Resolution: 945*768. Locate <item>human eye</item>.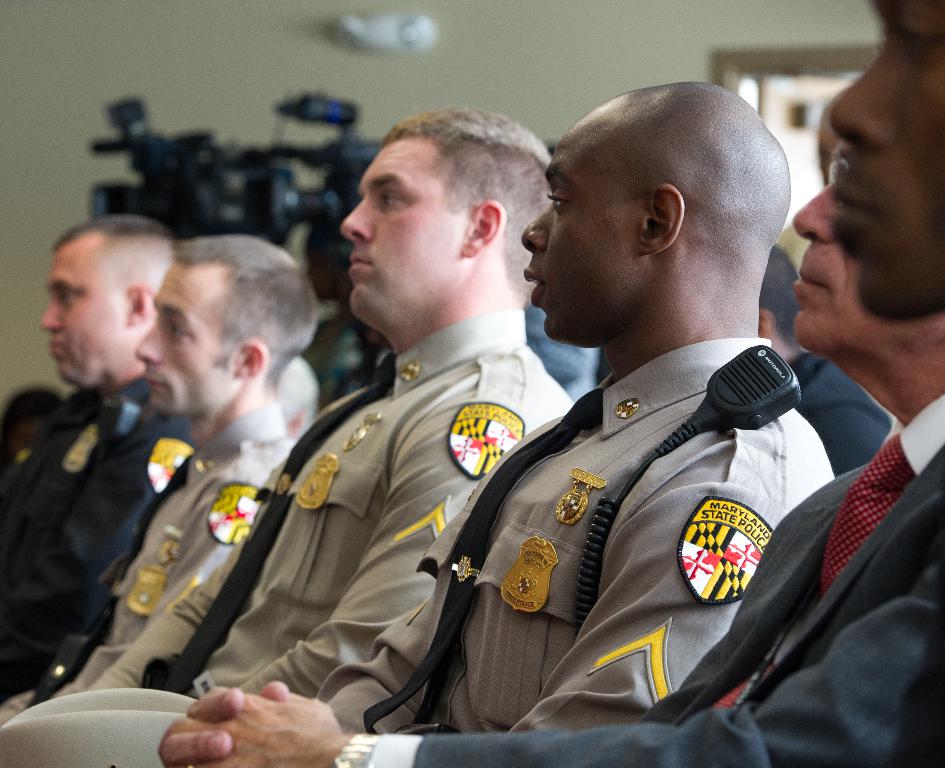
box(545, 187, 567, 211).
